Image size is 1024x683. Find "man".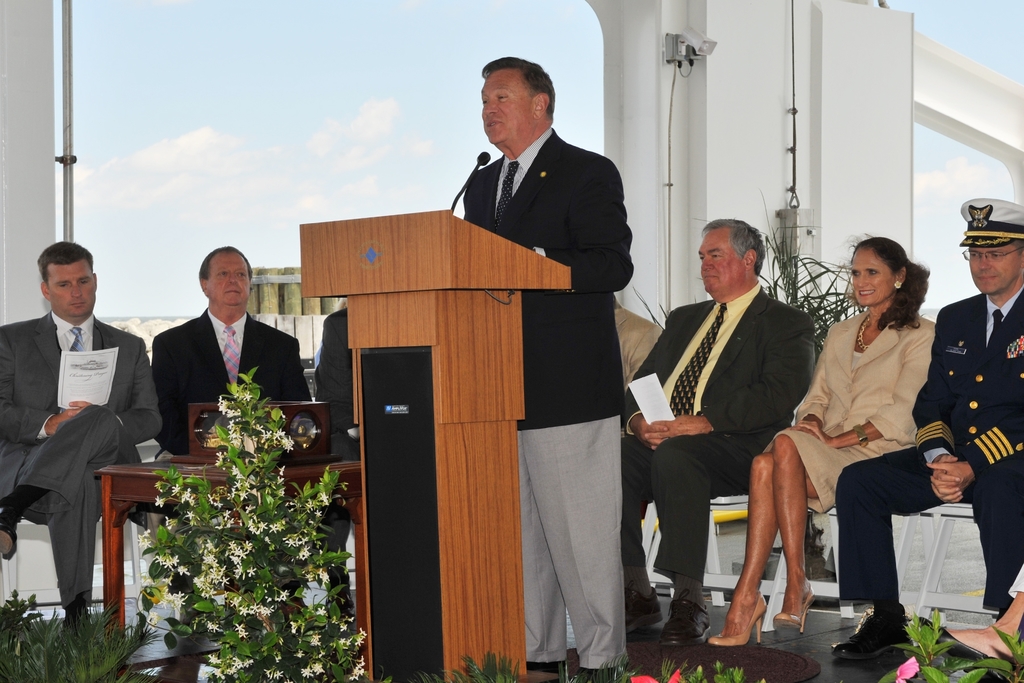
[159,245,313,436].
